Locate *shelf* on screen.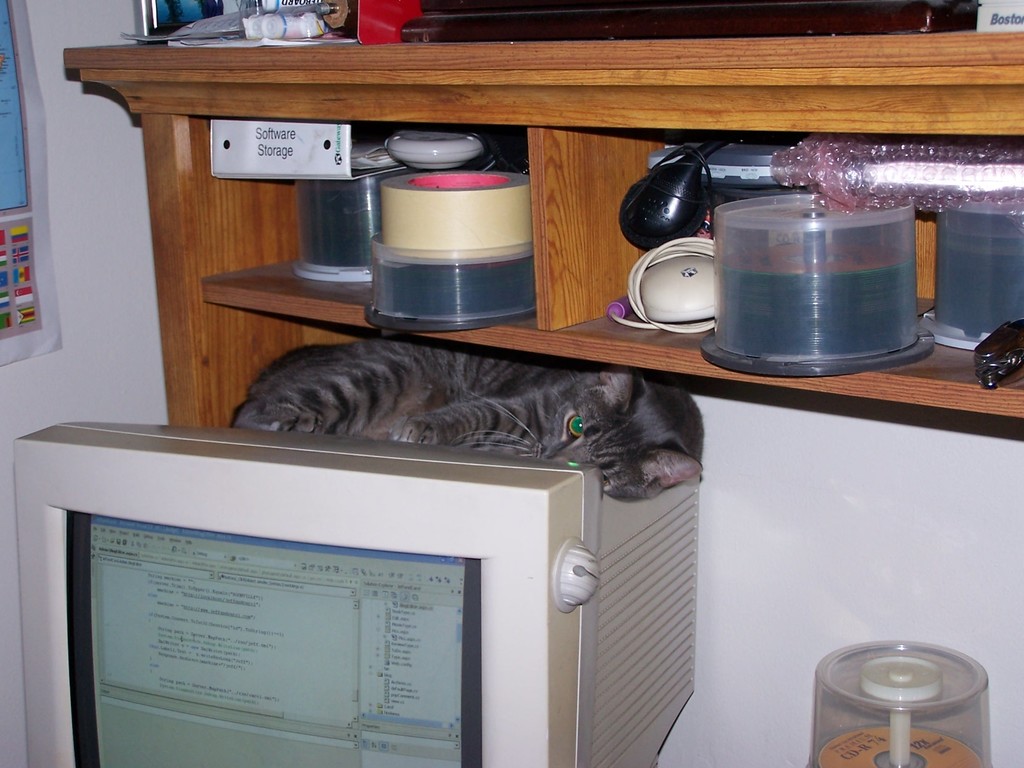
On screen at rect(110, 15, 1023, 563).
